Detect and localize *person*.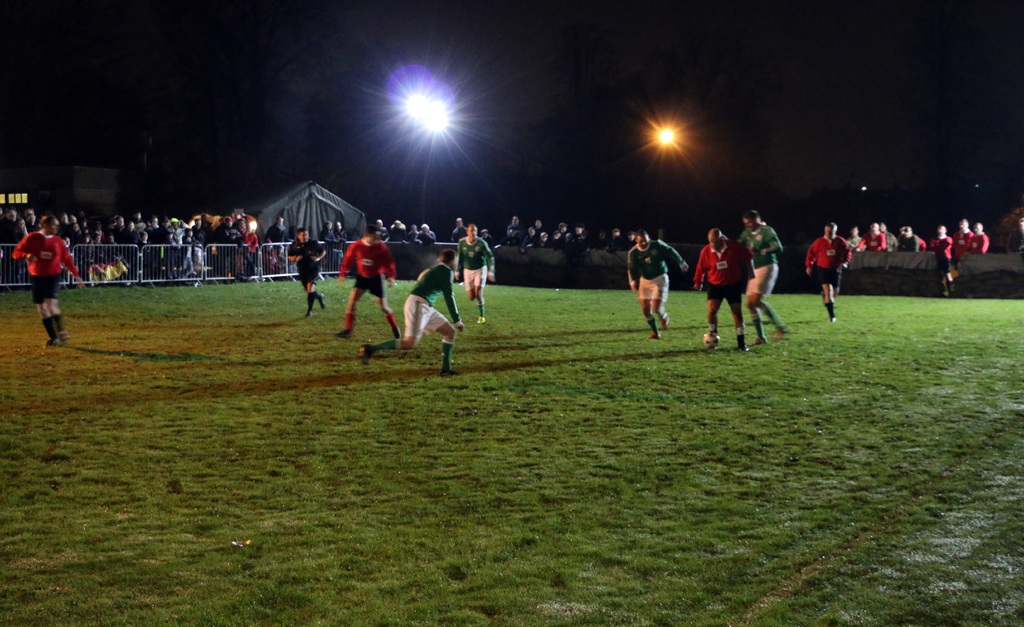
Localized at region(376, 248, 464, 379).
